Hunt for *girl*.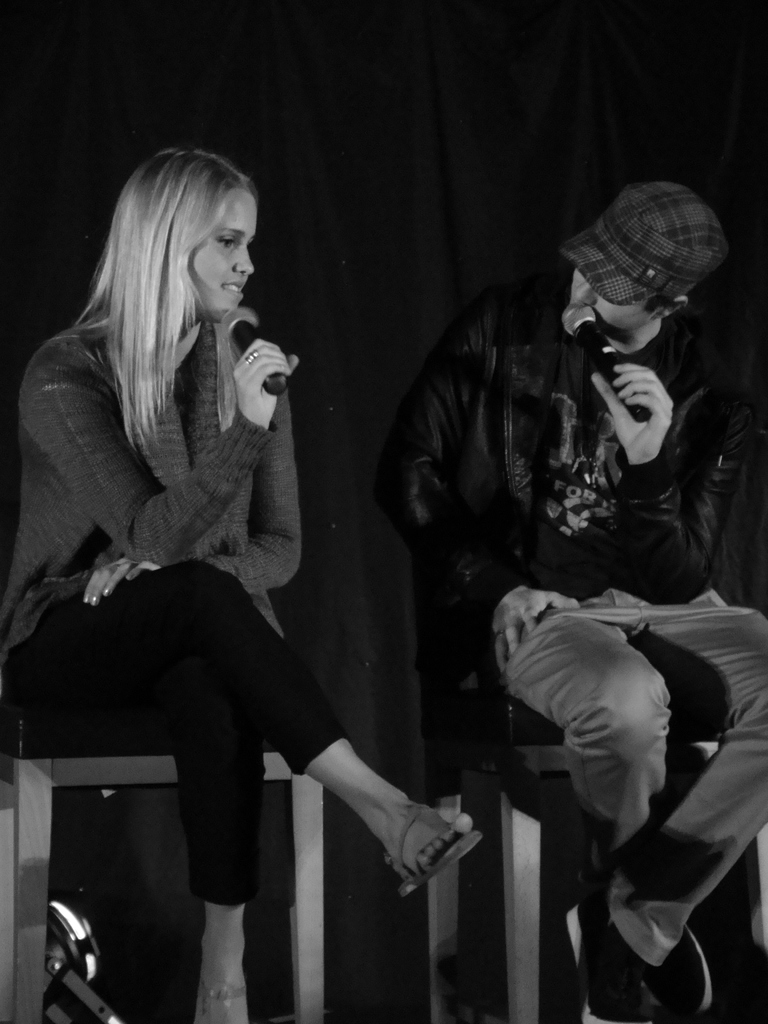
Hunted down at box(0, 148, 480, 1023).
